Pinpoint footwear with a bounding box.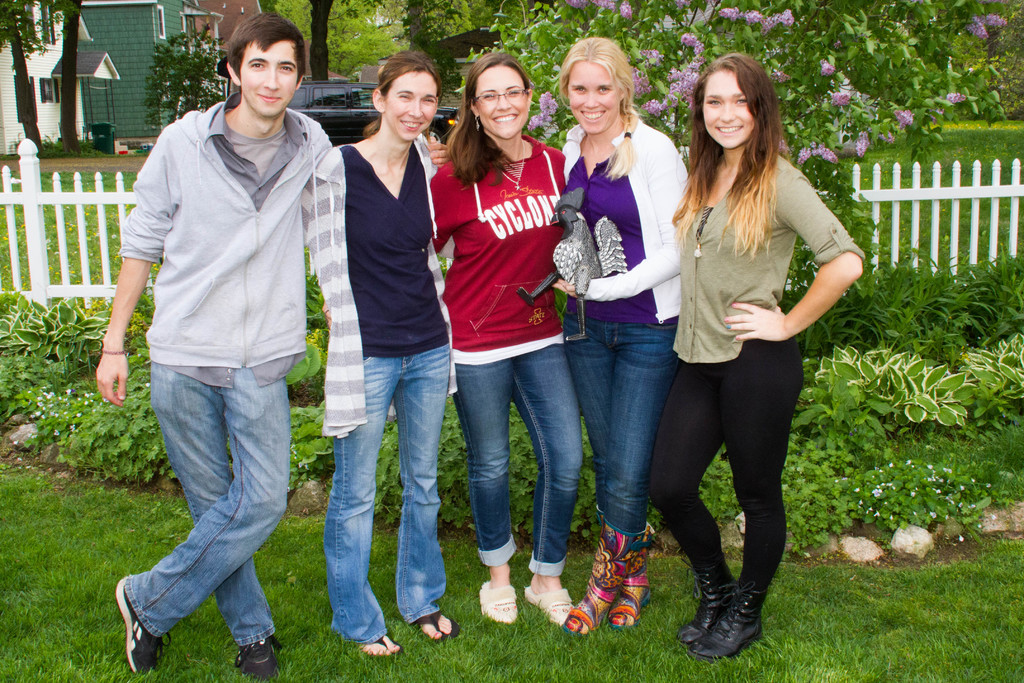
359/629/406/657.
